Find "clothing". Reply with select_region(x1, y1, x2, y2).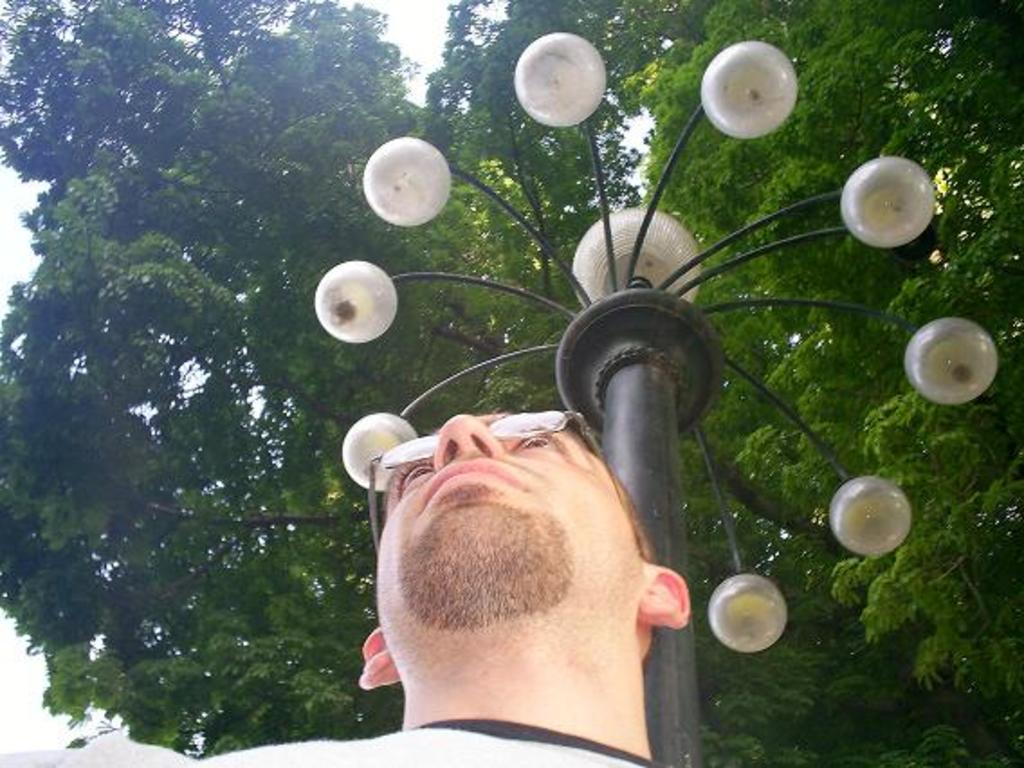
select_region(0, 716, 658, 766).
